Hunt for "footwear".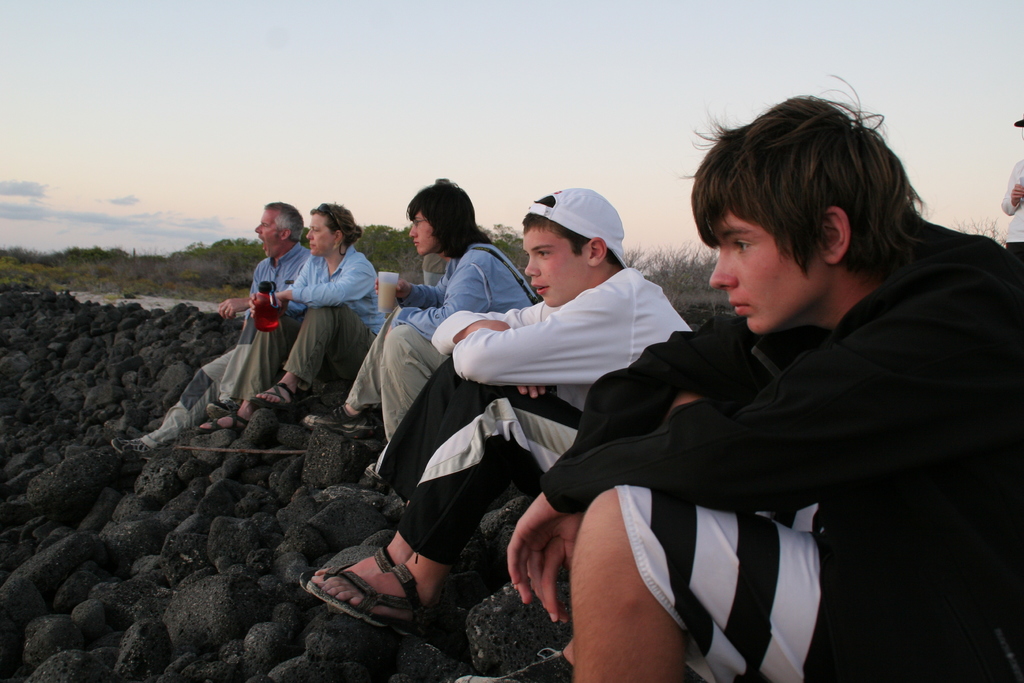
Hunted down at select_region(362, 458, 396, 489).
